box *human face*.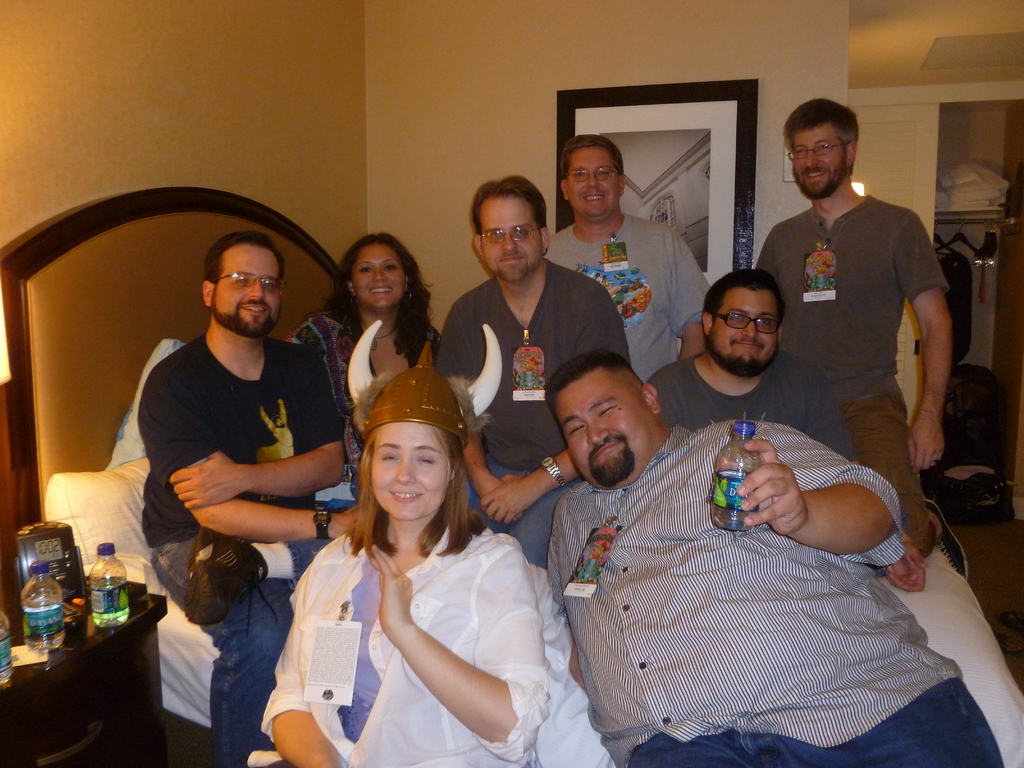
[483,195,541,280].
